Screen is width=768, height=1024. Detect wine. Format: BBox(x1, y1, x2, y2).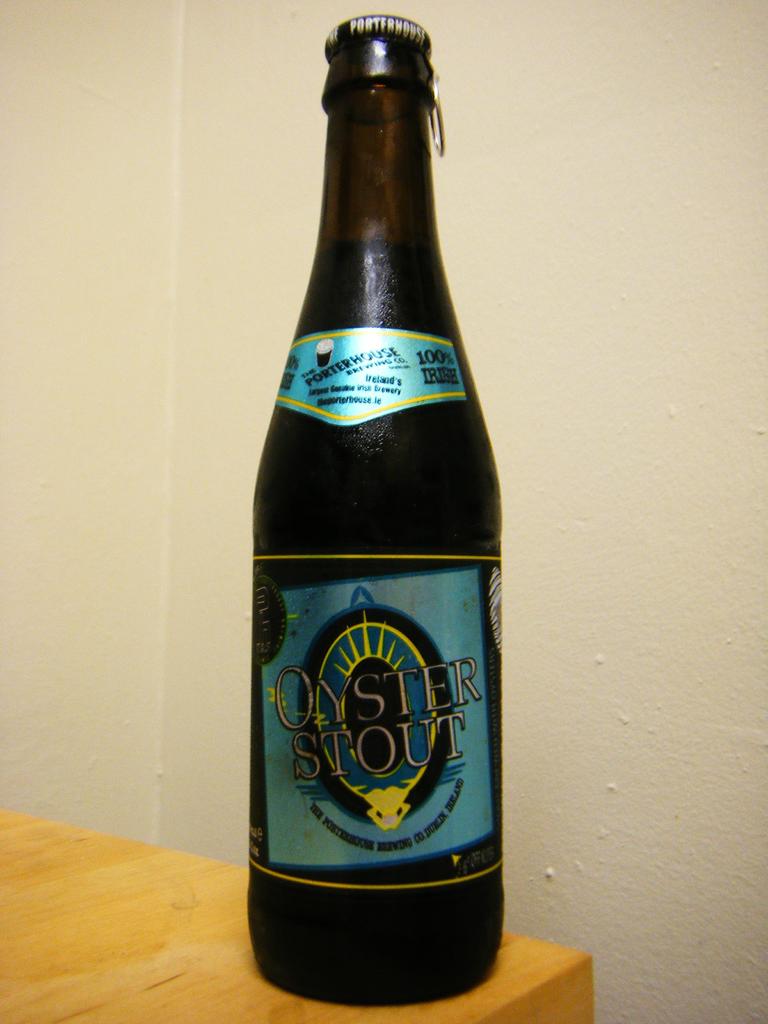
BBox(245, 12, 506, 1004).
